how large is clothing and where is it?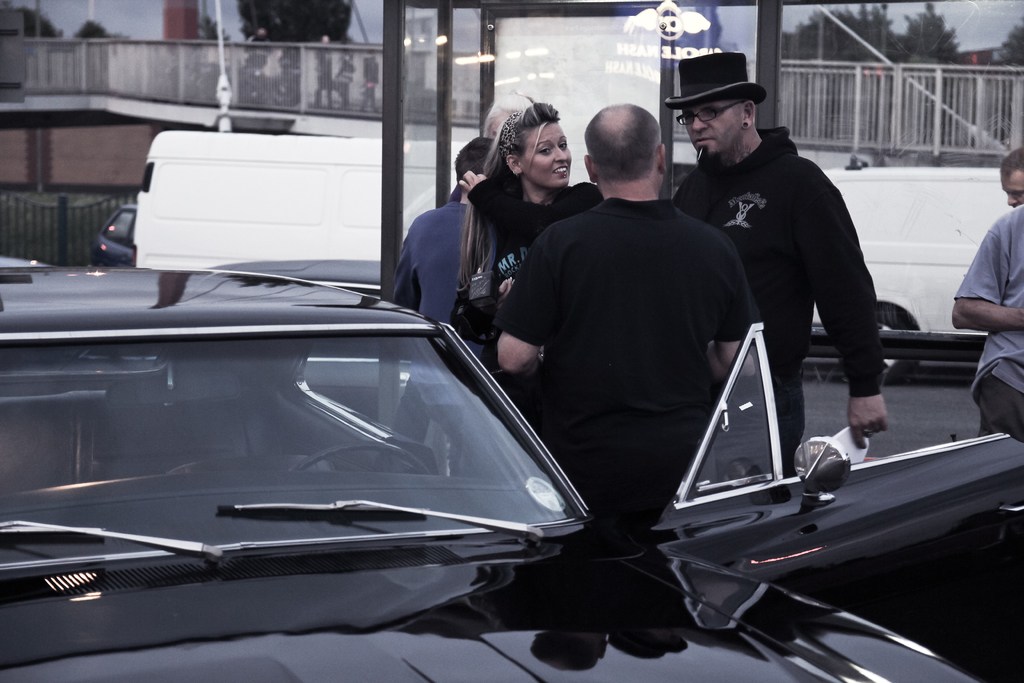
Bounding box: left=386, top=197, right=477, bottom=327.
